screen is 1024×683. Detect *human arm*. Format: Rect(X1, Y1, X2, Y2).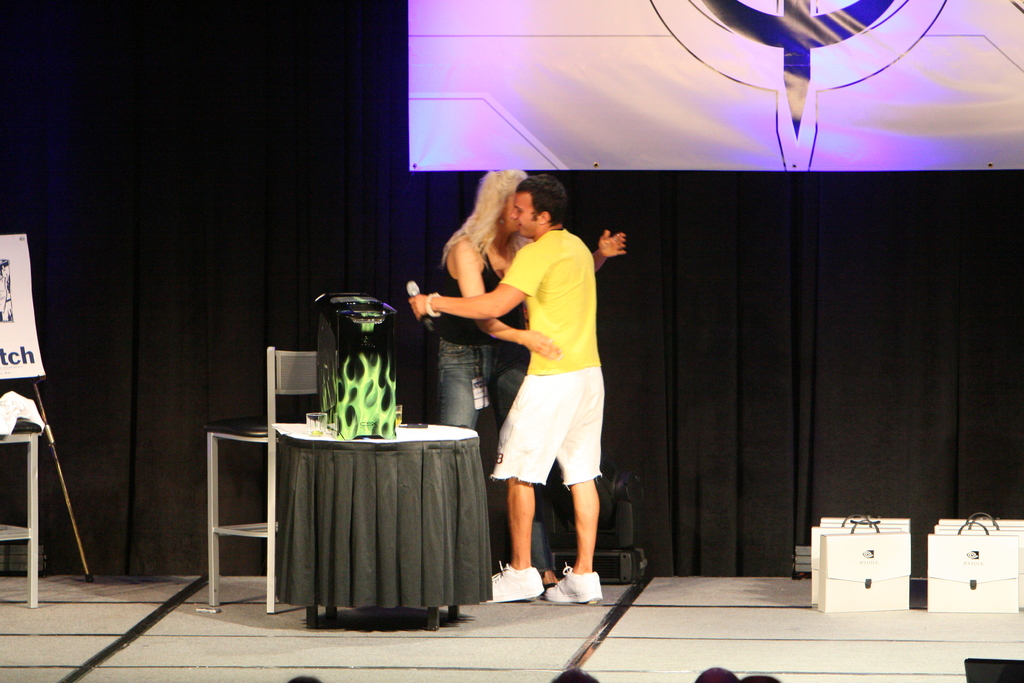
Rect(584, 229, 630, 273).
